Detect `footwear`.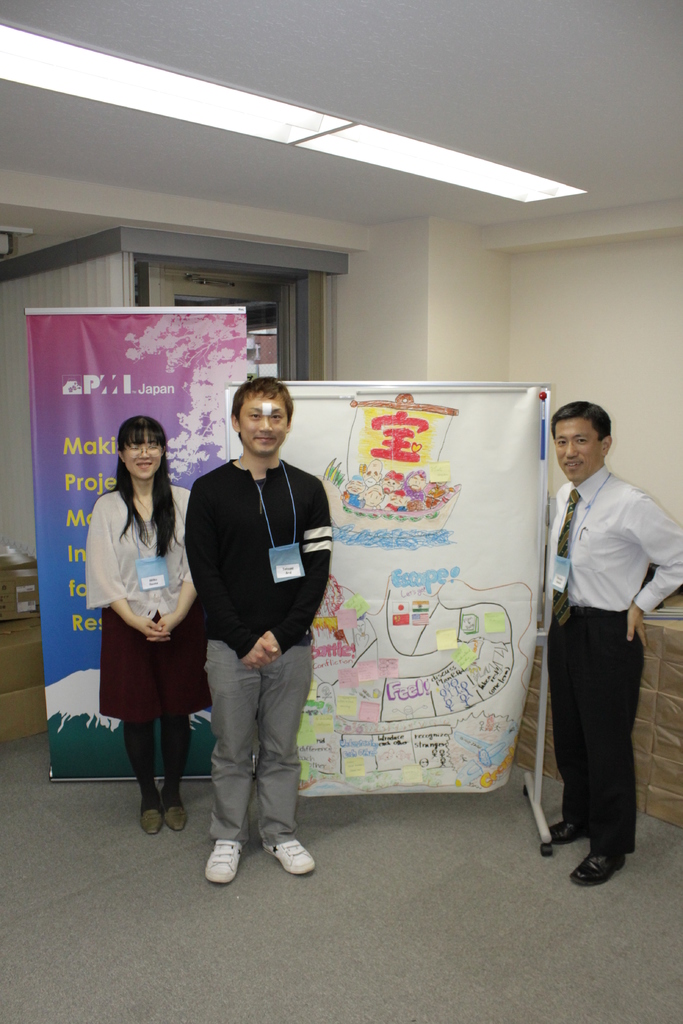
Detected at select_region(207, 836, 243, 892).
